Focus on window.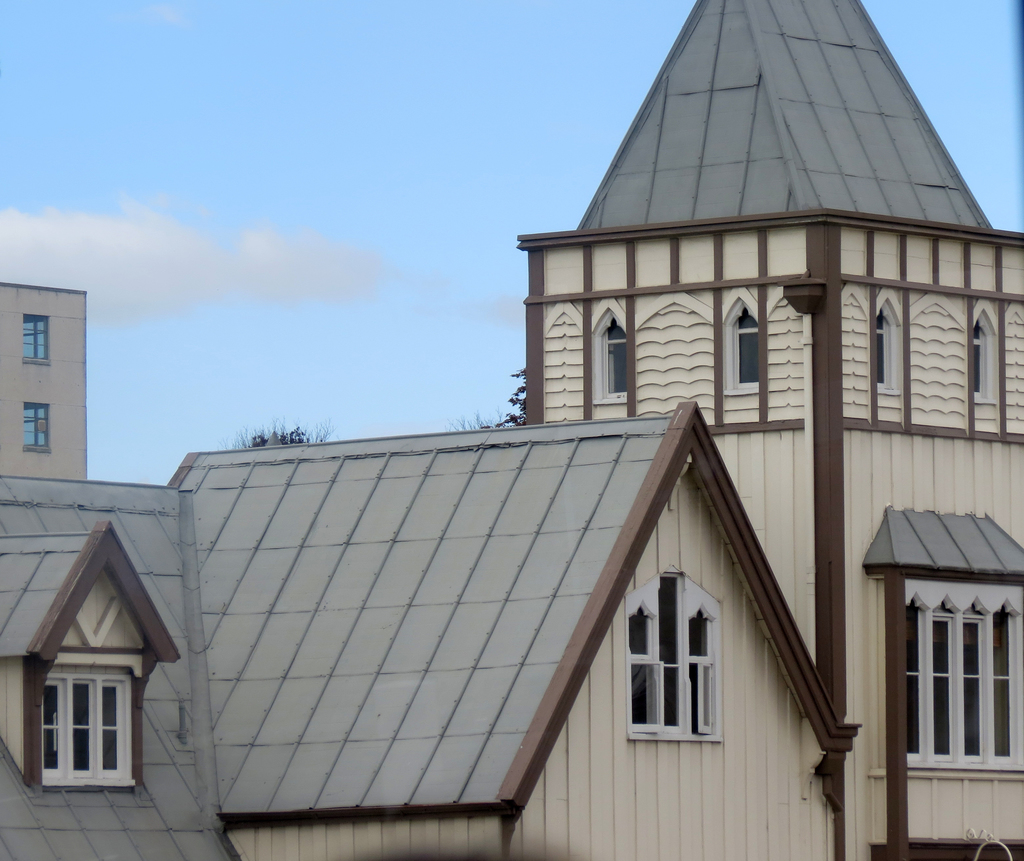
Focused at 901, 571, 1023, 775.
